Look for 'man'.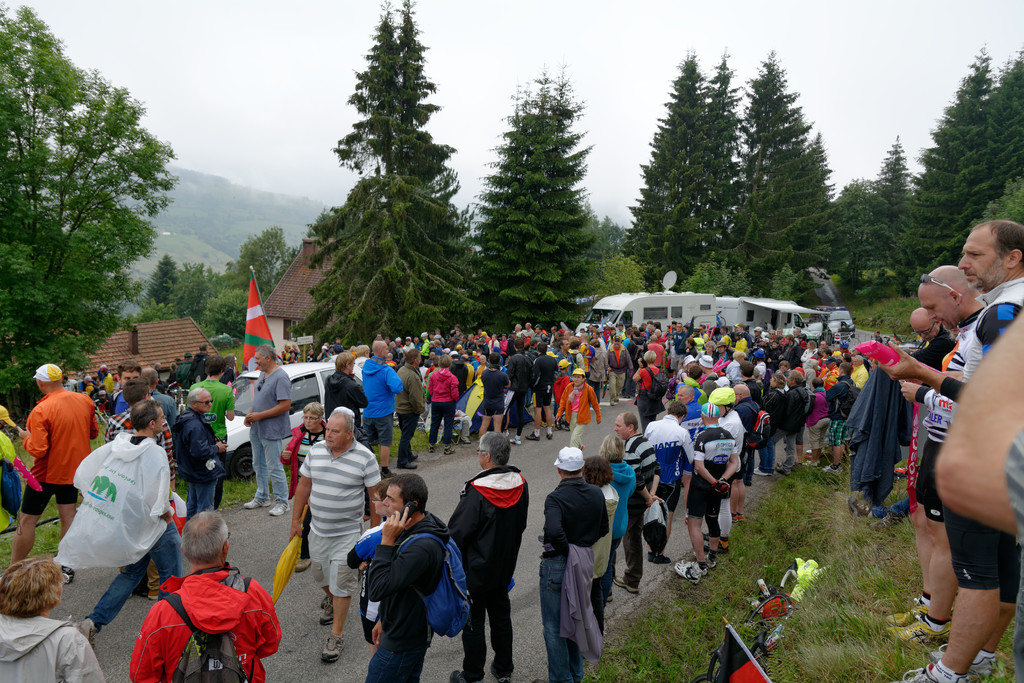
Found: bbox=[244, 346, 291, 514].
